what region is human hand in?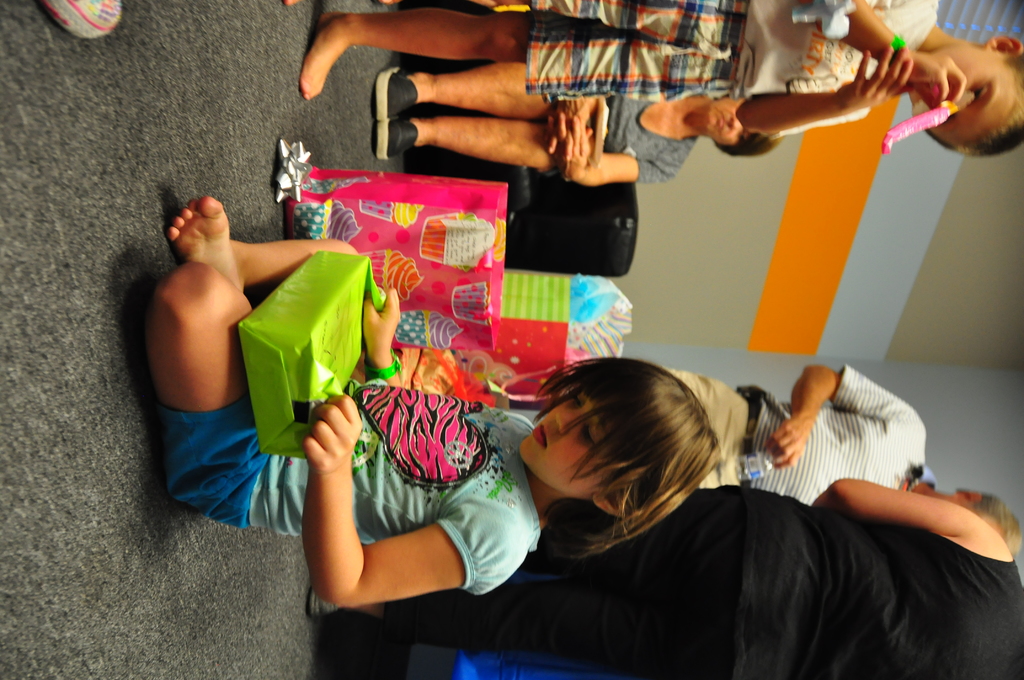
bbox=(545, 113, 585, 179).
